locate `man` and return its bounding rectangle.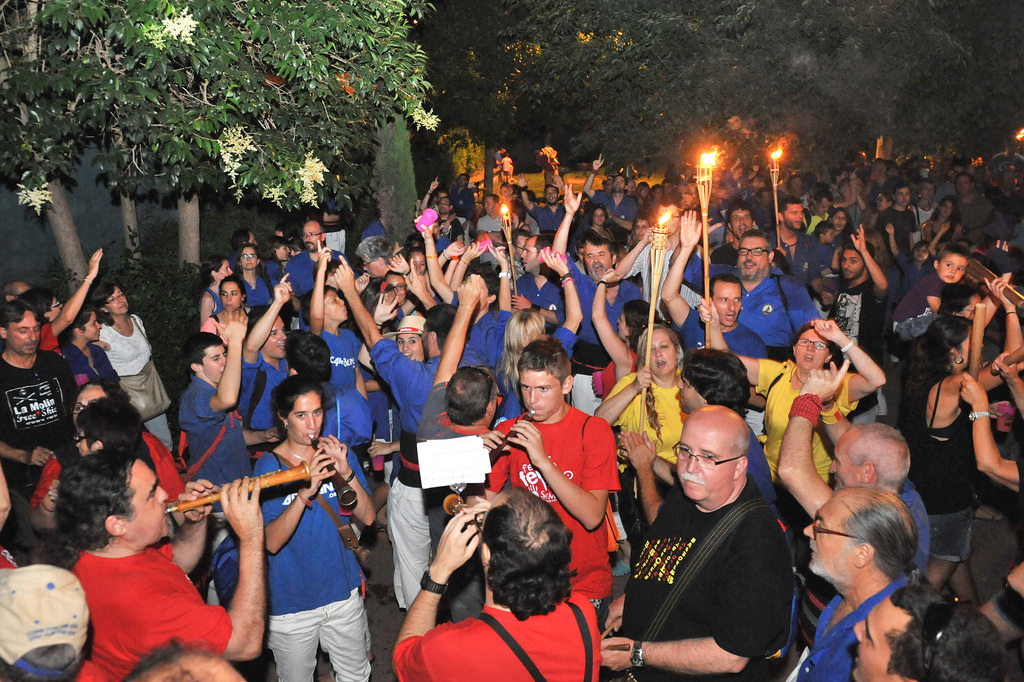
Rect(305, 245, 382, 379).
